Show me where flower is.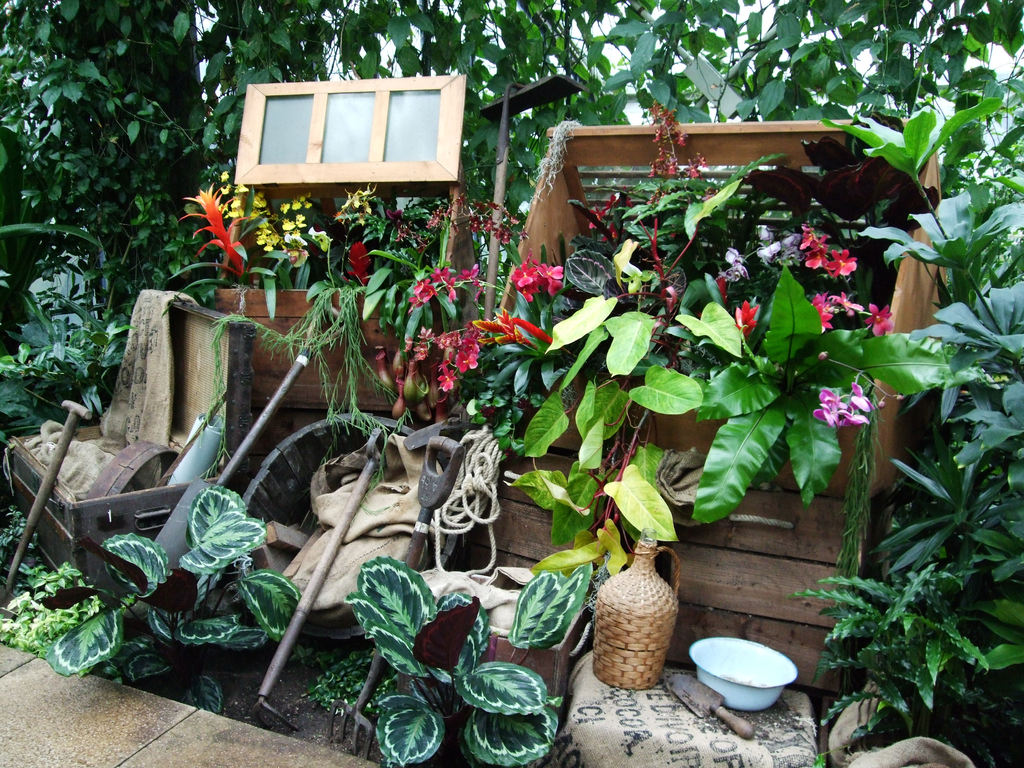
flower is at region(715, 273, 730, 309).
